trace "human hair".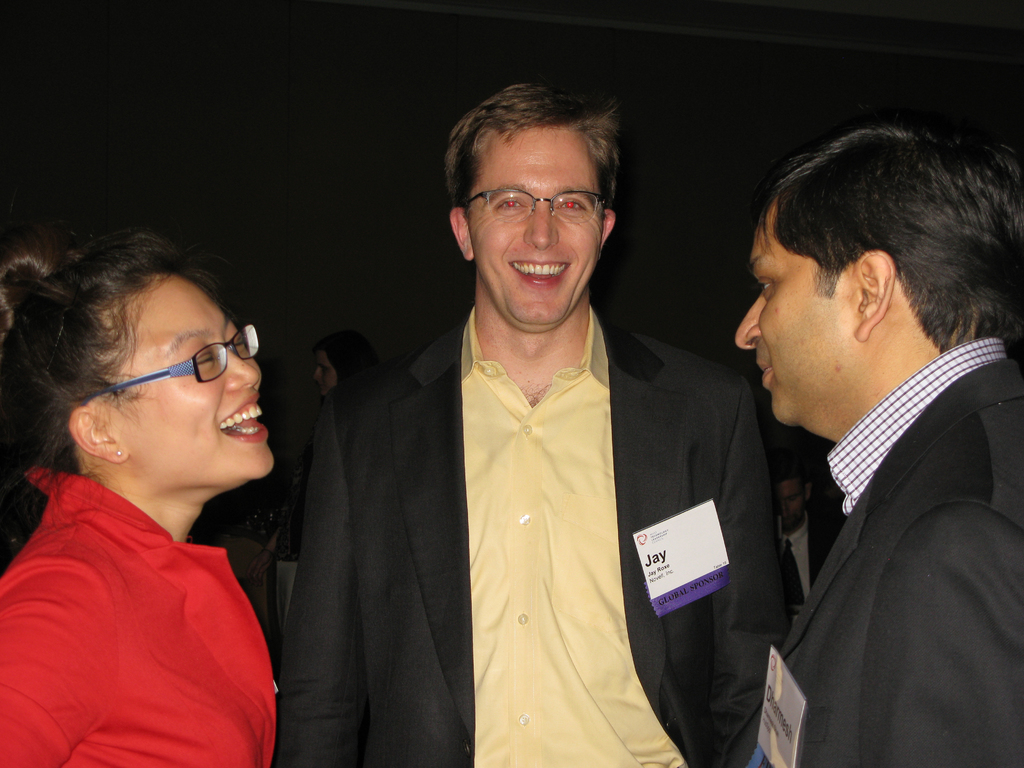
Traced to [x1=0, y1=204, x2=235, y2=534].
